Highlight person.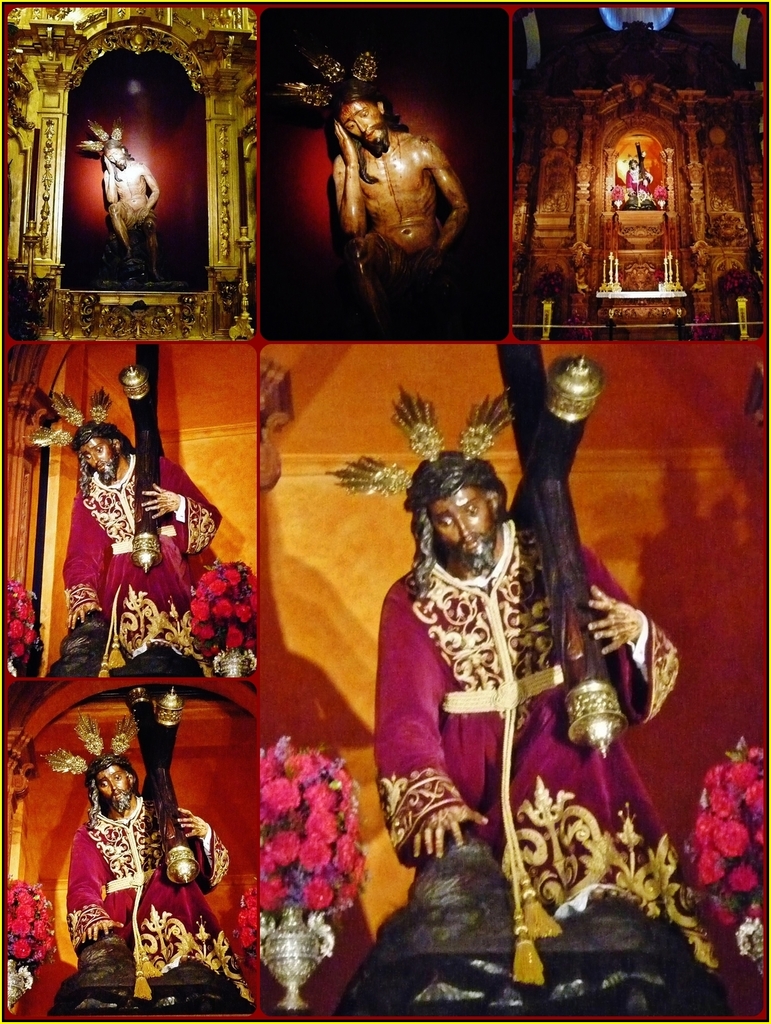
Highlighted region: bbox=[384, 396, 637, 947].
